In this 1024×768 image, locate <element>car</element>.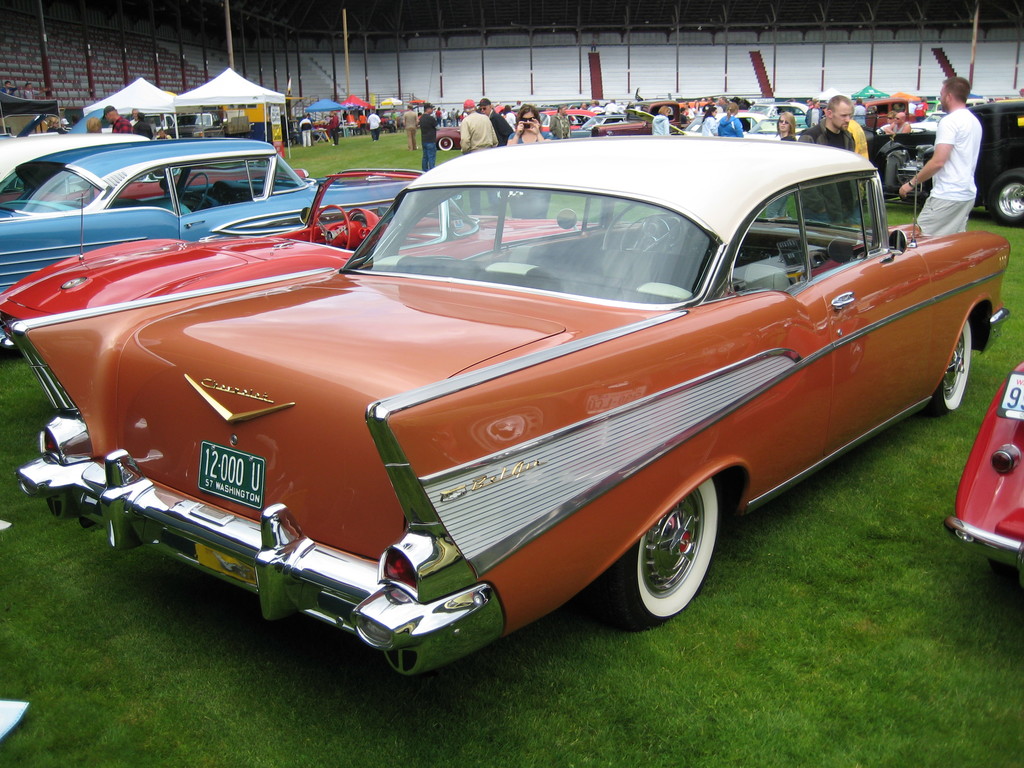
Bounding box: bbox(0, 131, 308, 200).
